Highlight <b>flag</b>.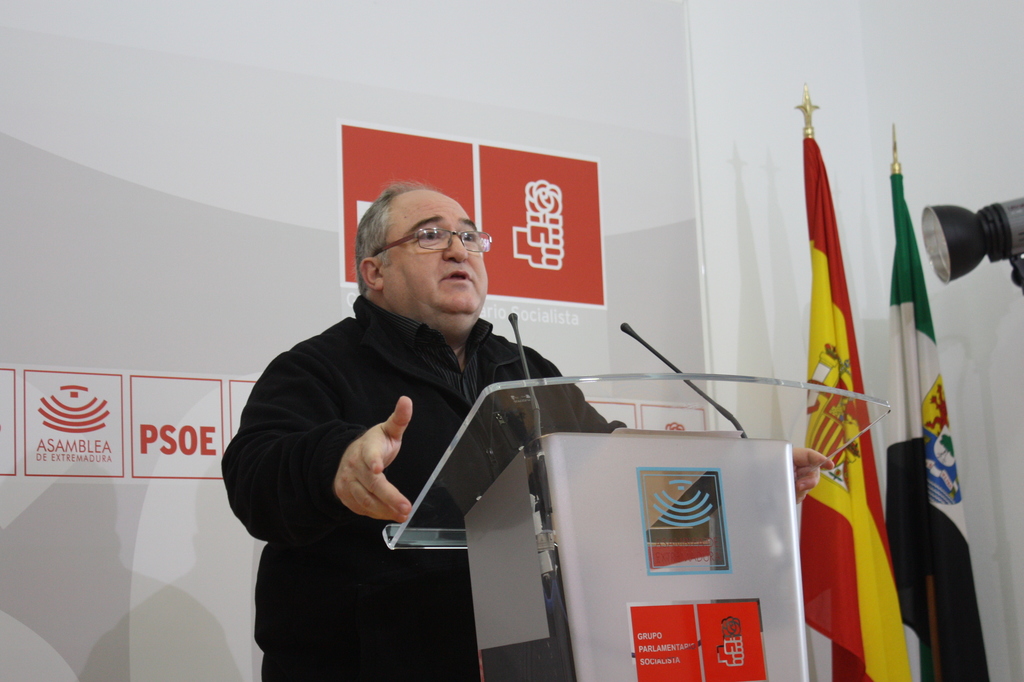
Highlighted region: left=799, top=114, right=902, bottom=676.
